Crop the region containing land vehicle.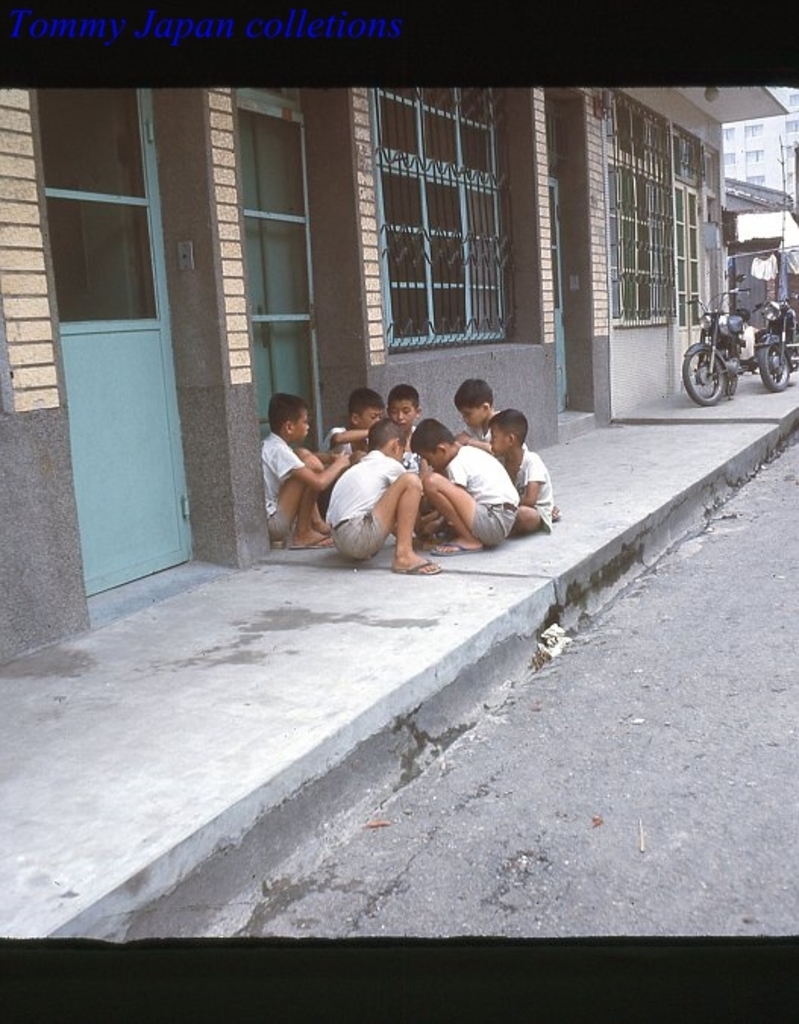
Crop region: l=755, t=290, r=797, b=388.
